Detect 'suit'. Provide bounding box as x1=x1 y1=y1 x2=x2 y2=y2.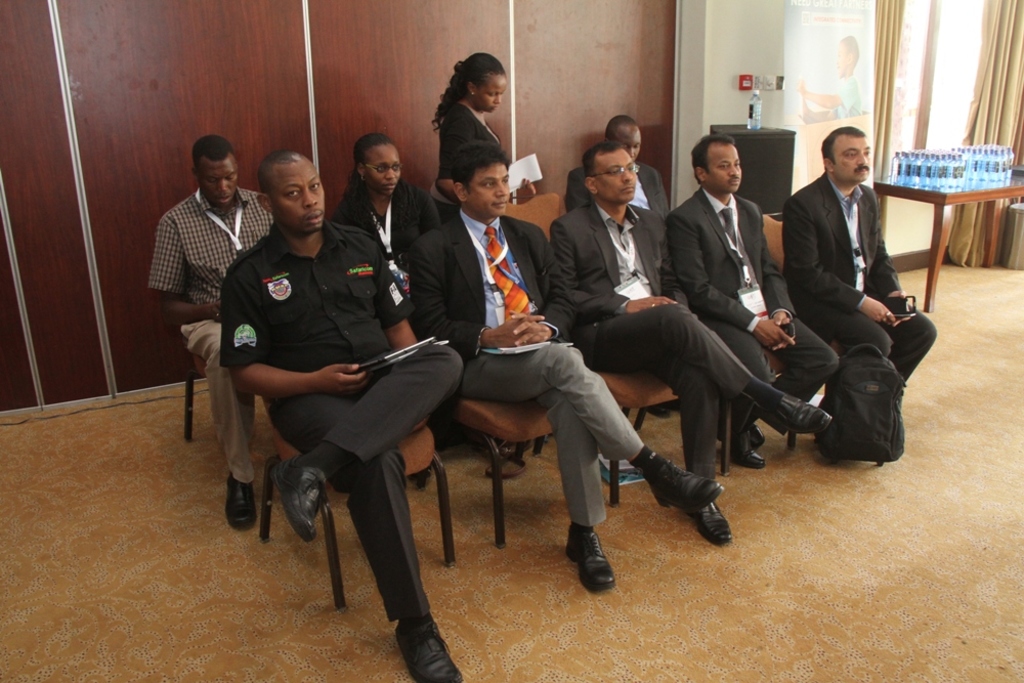
x1=779 y1=115 x2=920 y2=492.
